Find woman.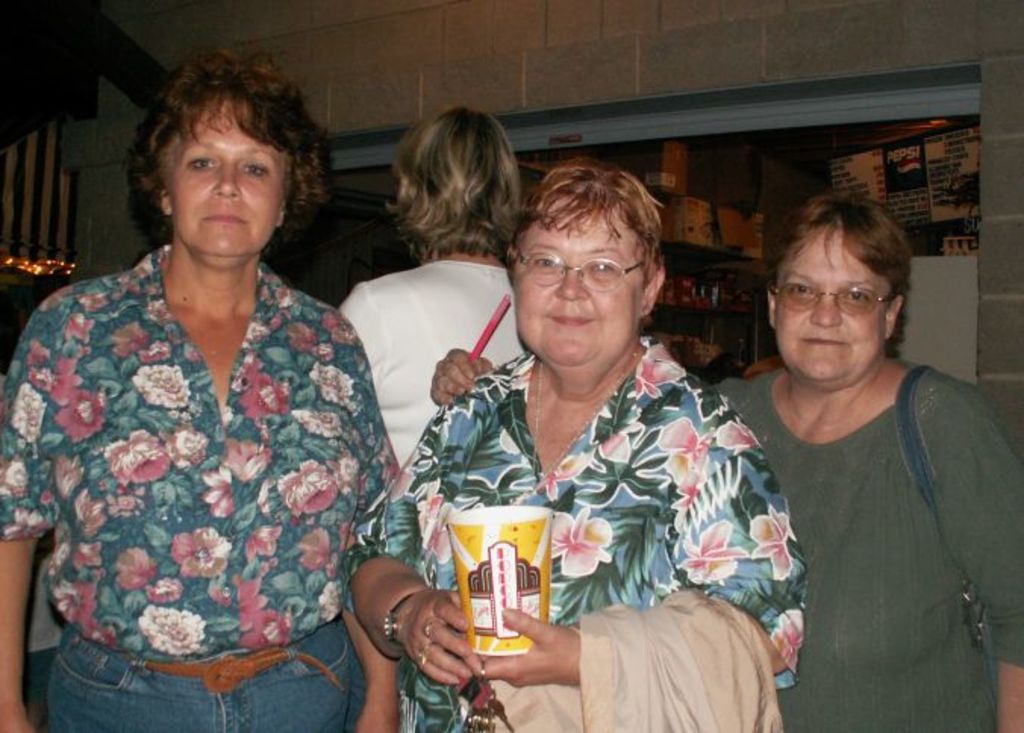
x1=338, y1=106, x2=523, y2=465.
